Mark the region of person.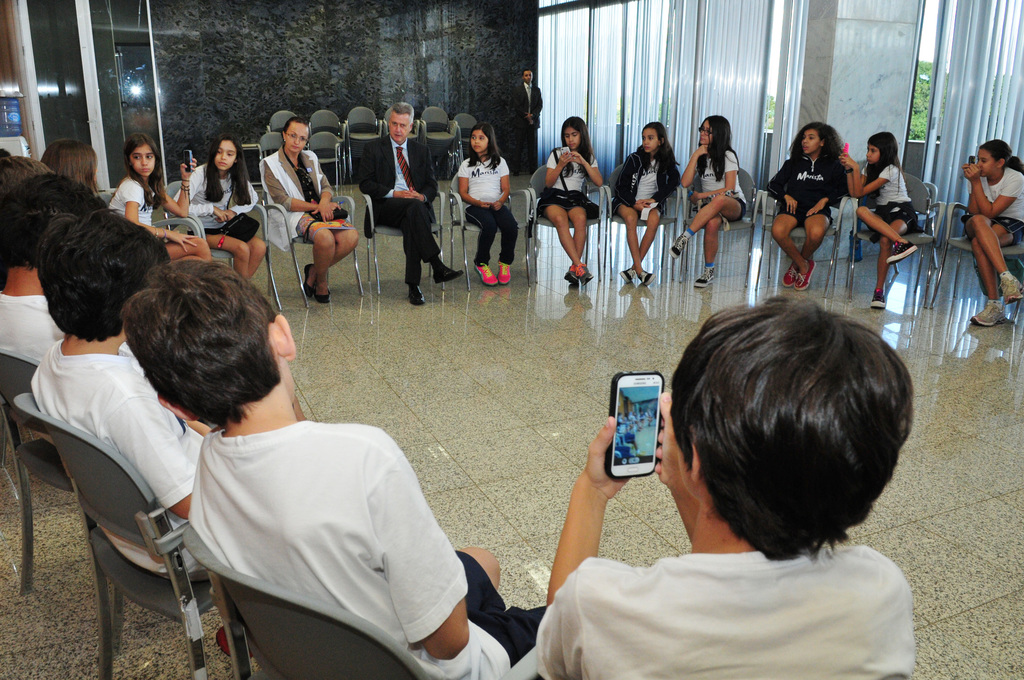
Region: 120:134:211:265.
